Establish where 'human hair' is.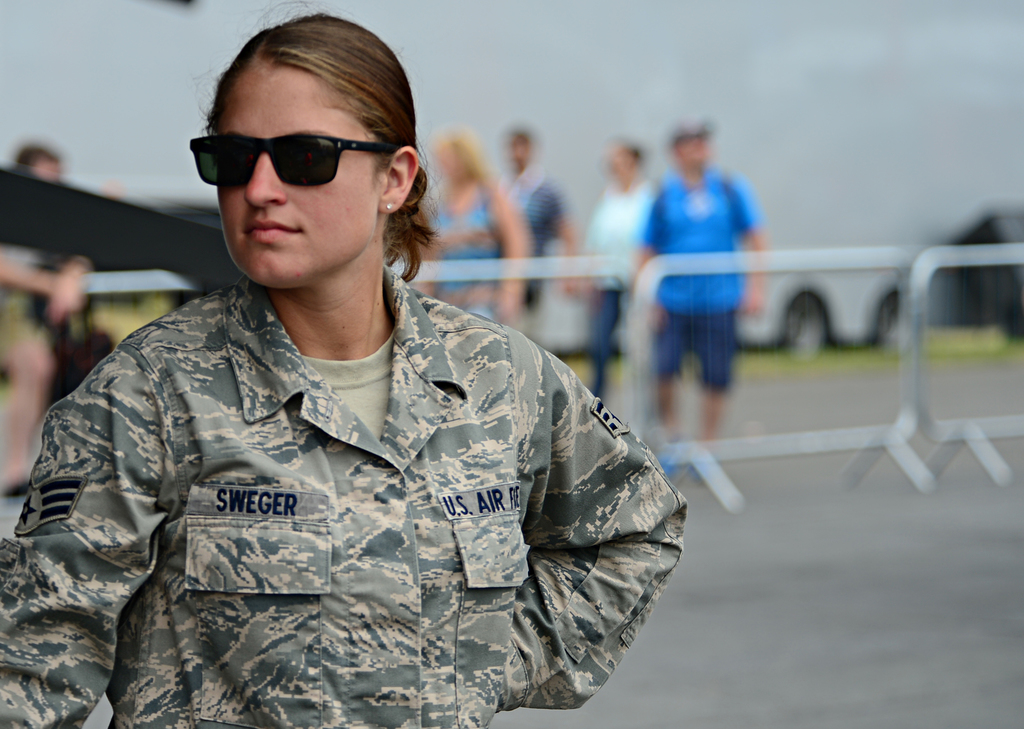
Established at region(16, 144, 61, 173).
